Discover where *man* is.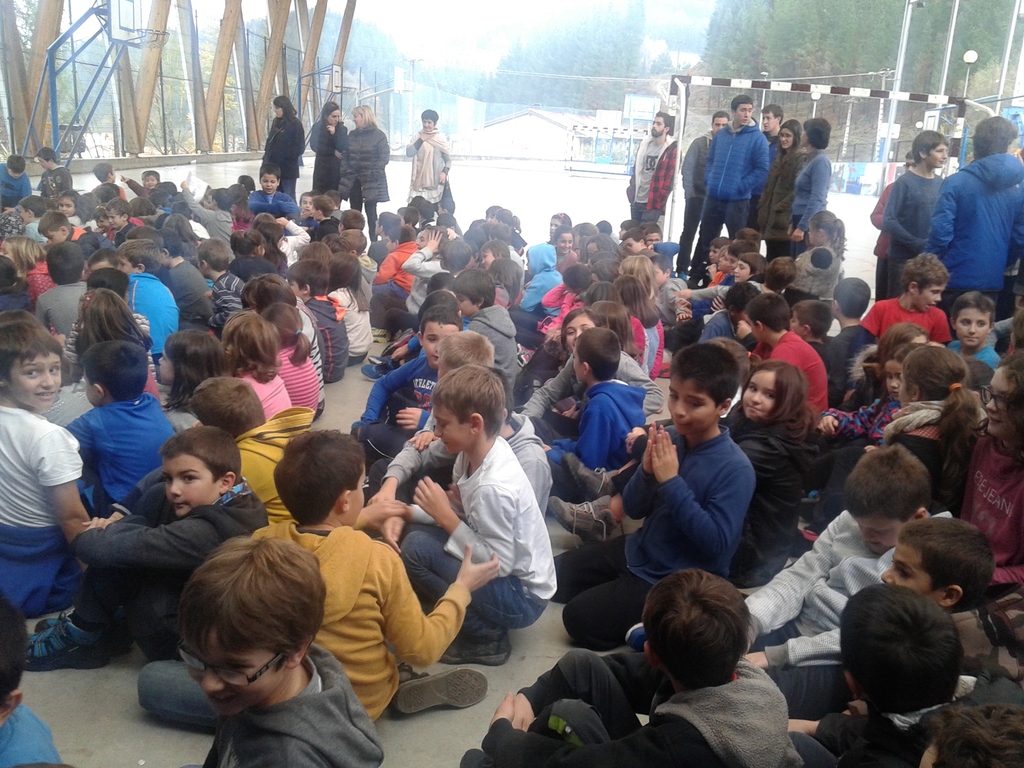
Discovered at 675,110,739,273.
